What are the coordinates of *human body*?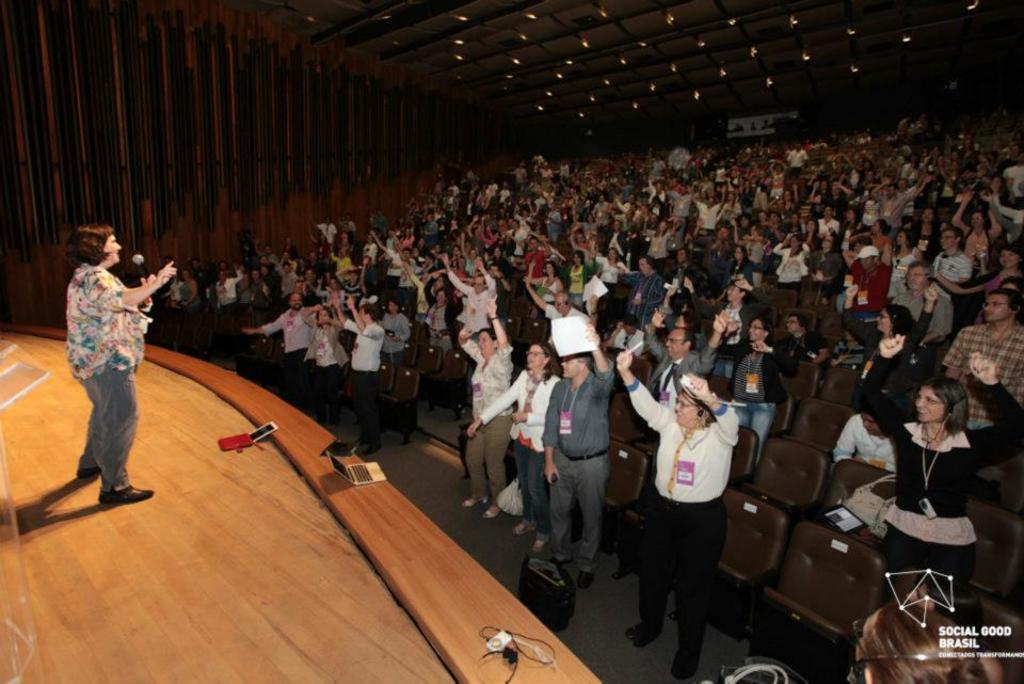
pyautogui.locateOnScreen(454, 300, 519, 515).
